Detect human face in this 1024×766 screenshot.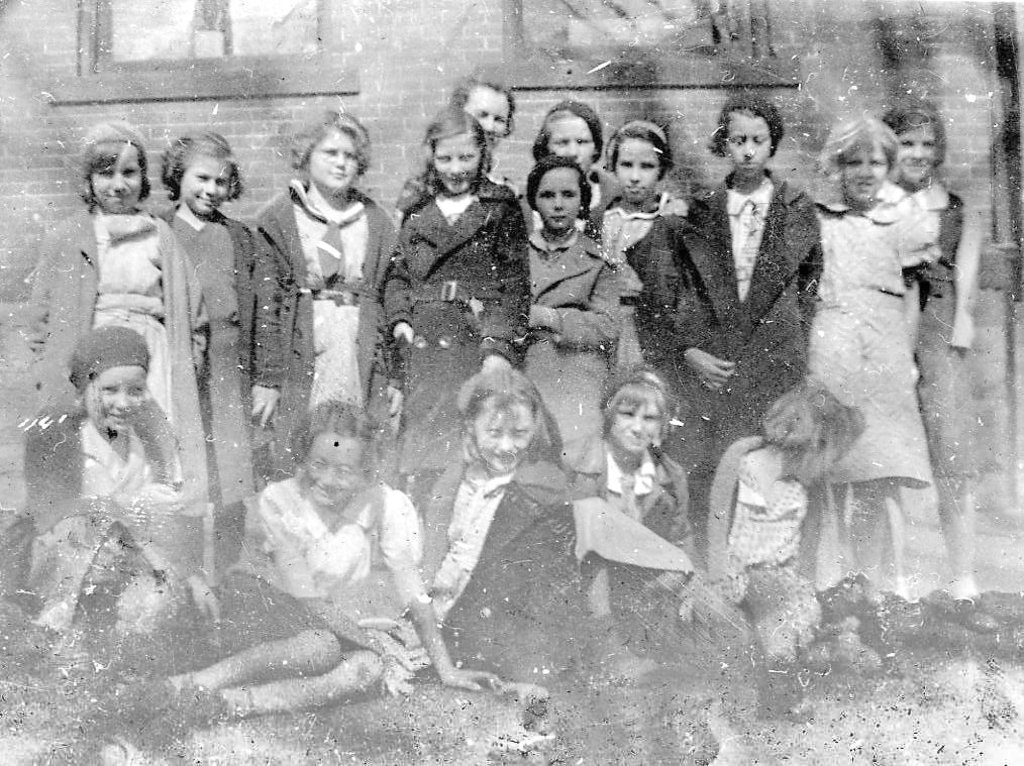
Detection: Rect(86, 365, 147, 429).
